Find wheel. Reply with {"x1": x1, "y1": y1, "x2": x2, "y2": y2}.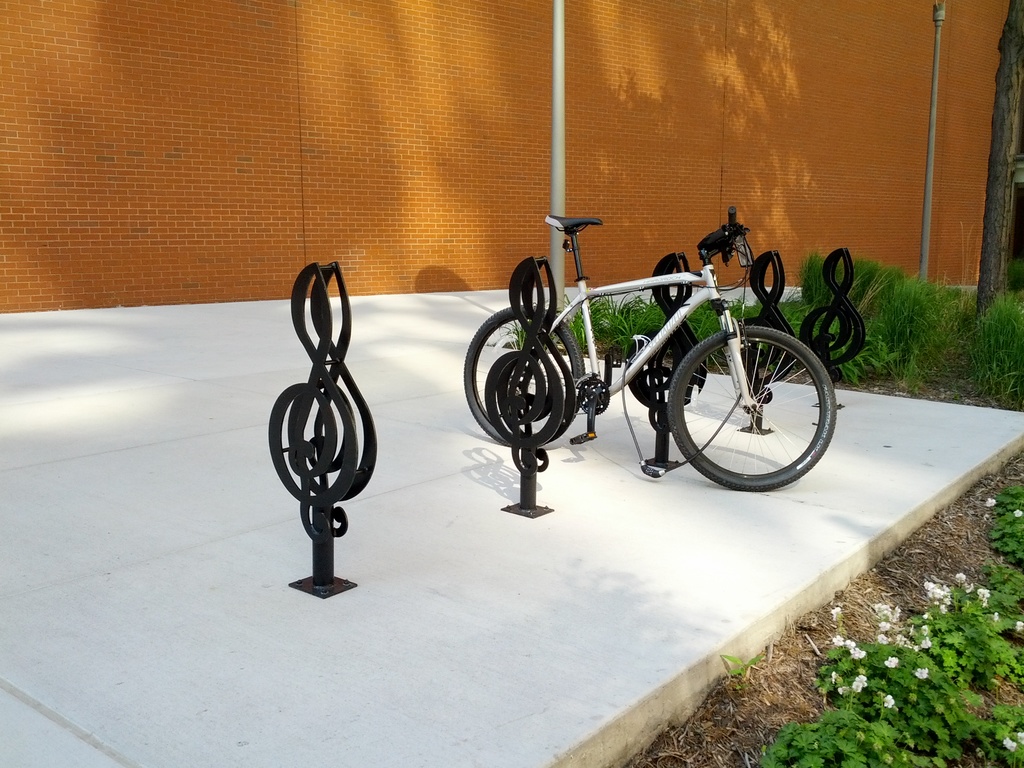
{"x1": 653, "y1": 324, "x2": 815, "y2": 485}.
